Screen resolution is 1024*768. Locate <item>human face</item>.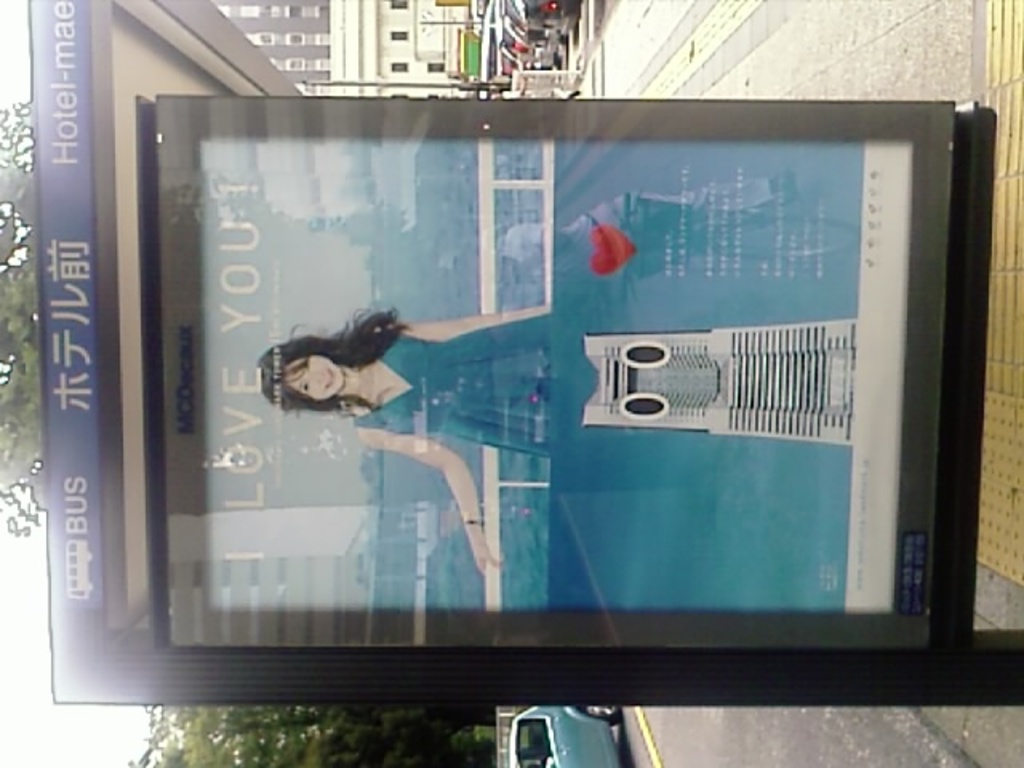
[x1=283, y1=355, x2=344, y2=402].
